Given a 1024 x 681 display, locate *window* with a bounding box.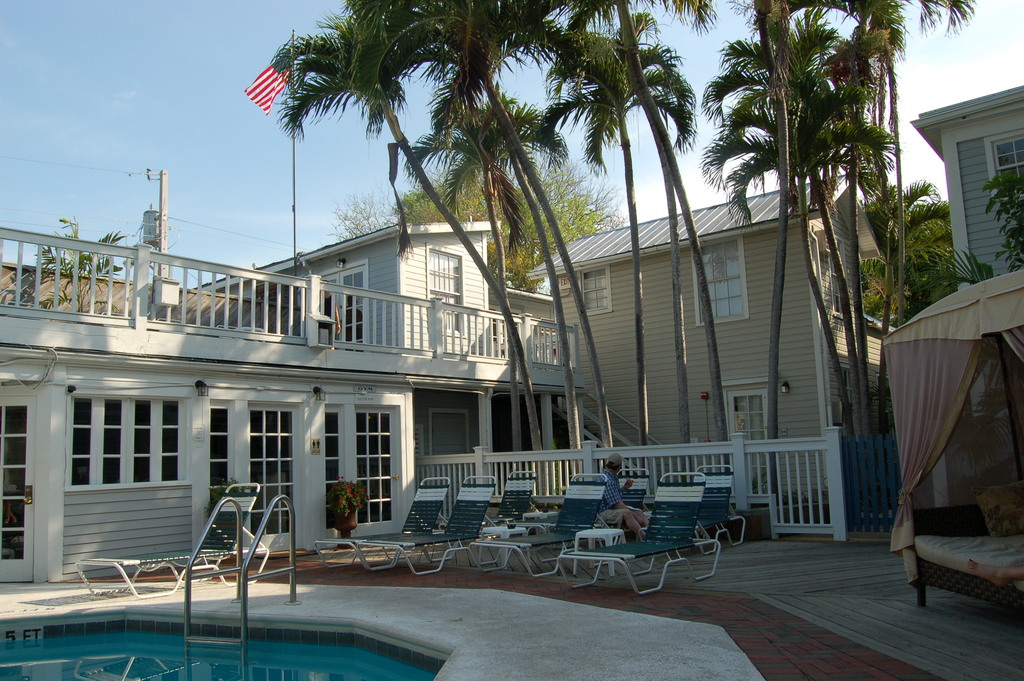
Located: [577,267,614,307].
